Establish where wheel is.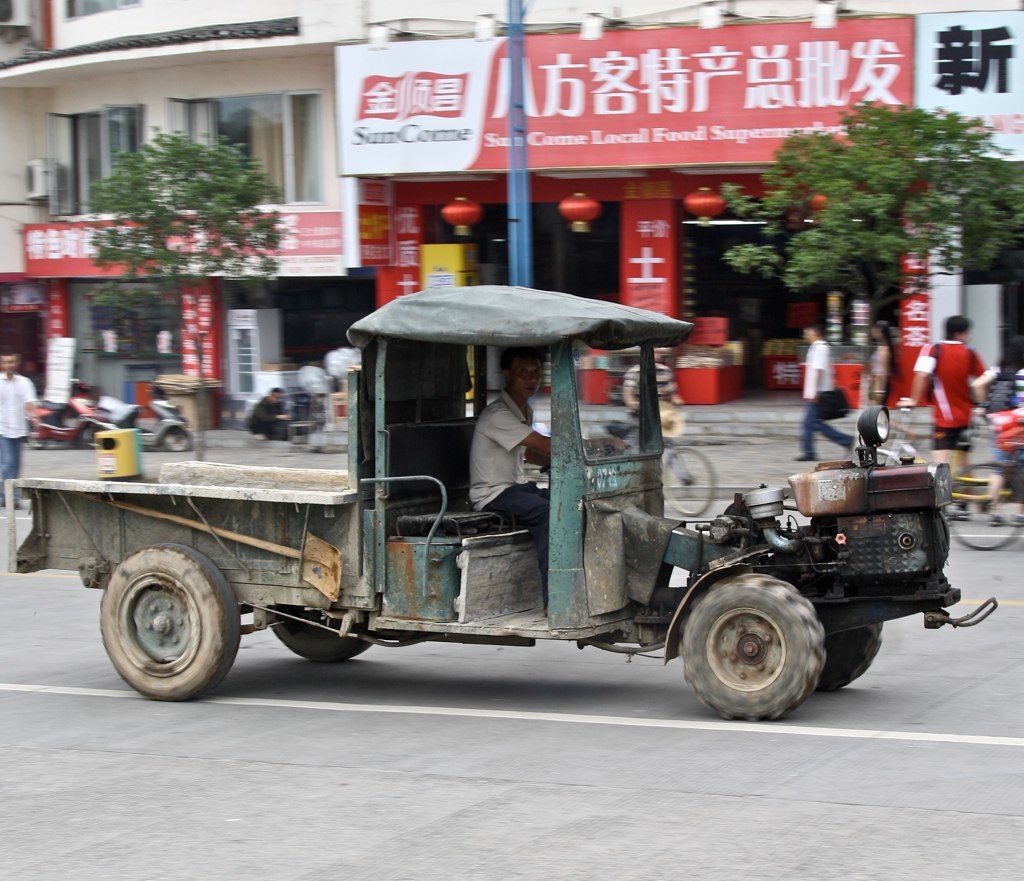
Established at {"x1": 667, "y1": 447, "x2": 716, "y2": 518}.
